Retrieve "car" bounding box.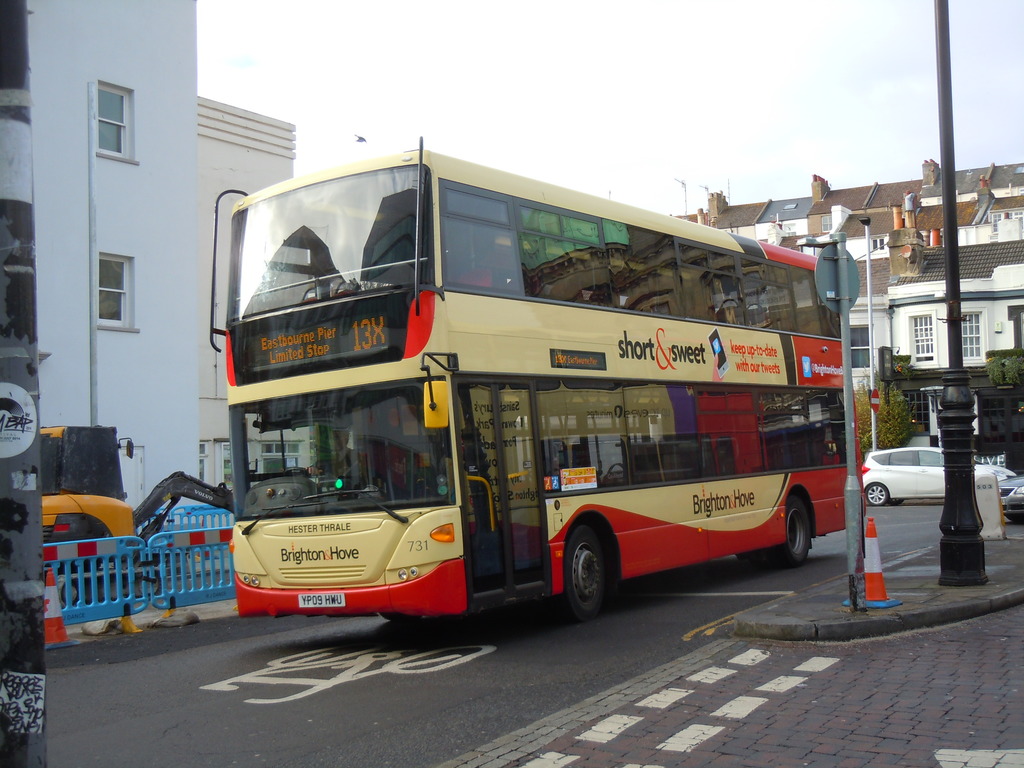
Bounding box: bbox=[861, 447, 1017, 504].
